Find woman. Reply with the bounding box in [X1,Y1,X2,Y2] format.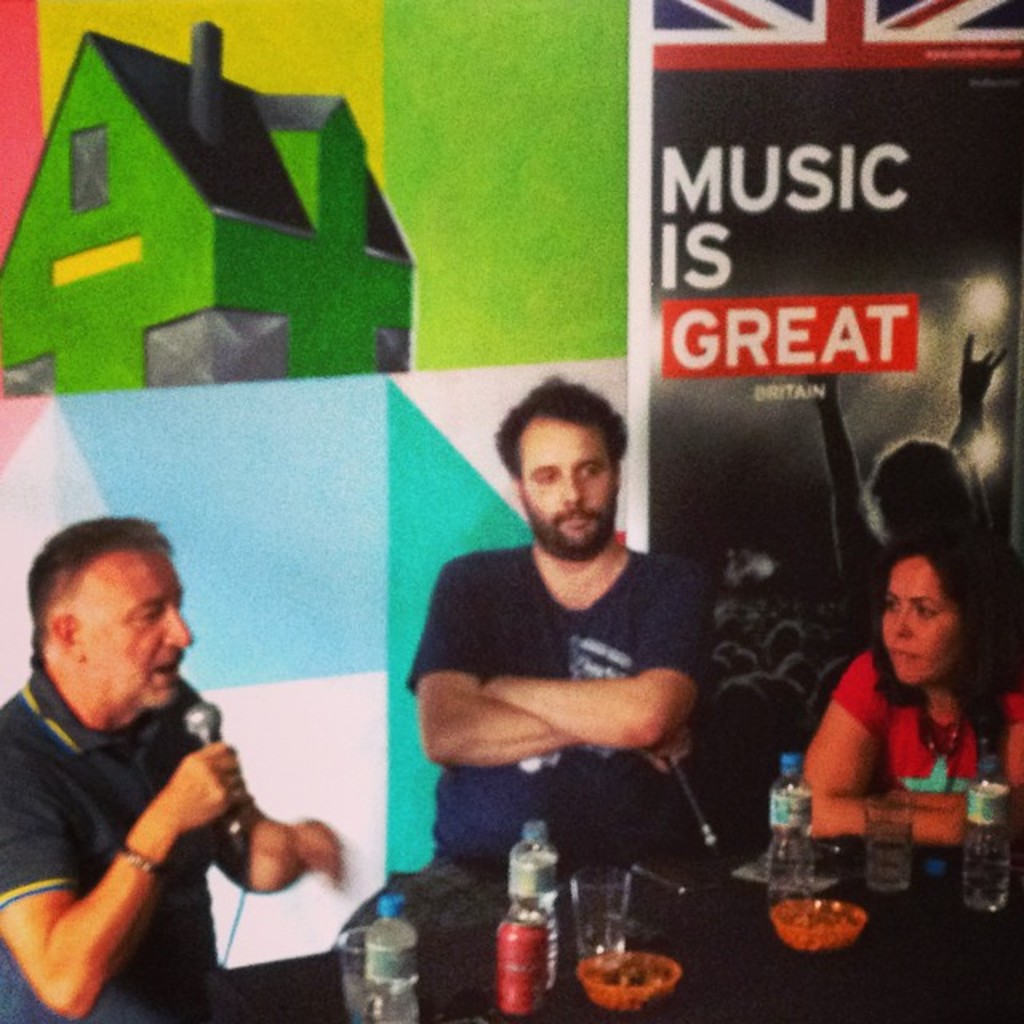
[794,542,1022,848].
